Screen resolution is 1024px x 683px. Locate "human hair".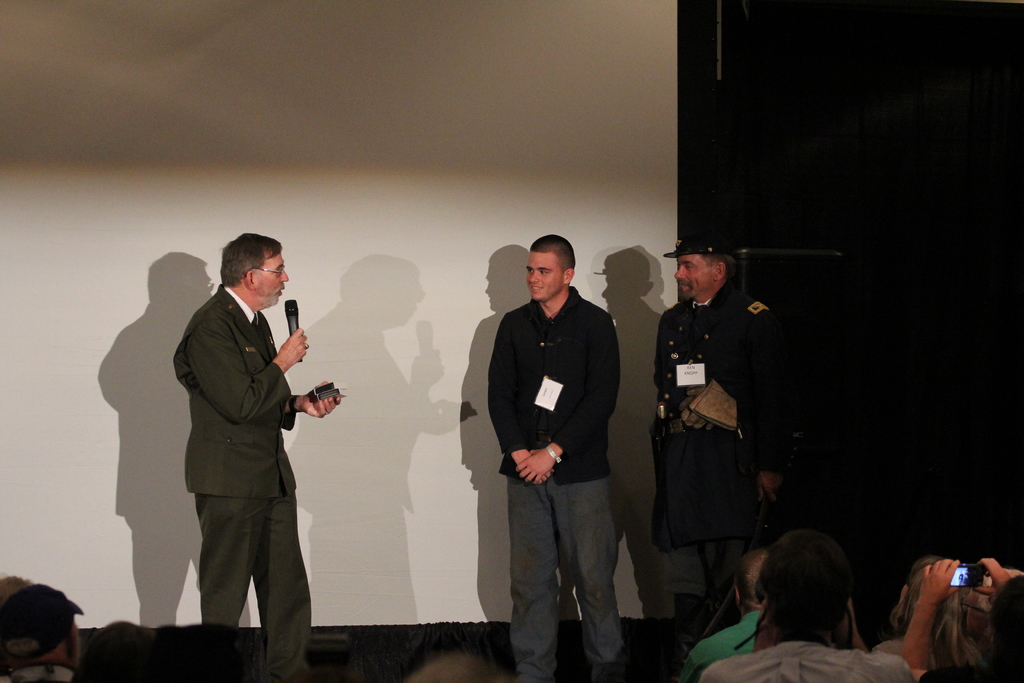
crop(529, 233, 576, 278).
